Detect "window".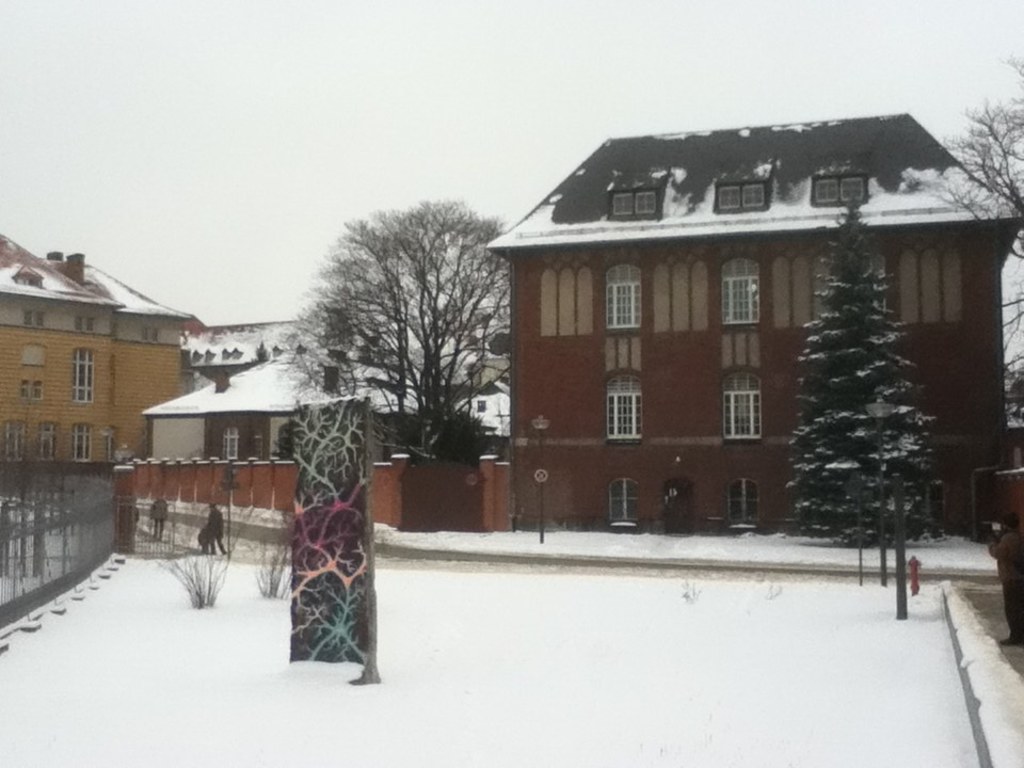
Detected at l=68, t=347, r=93, b=405.
